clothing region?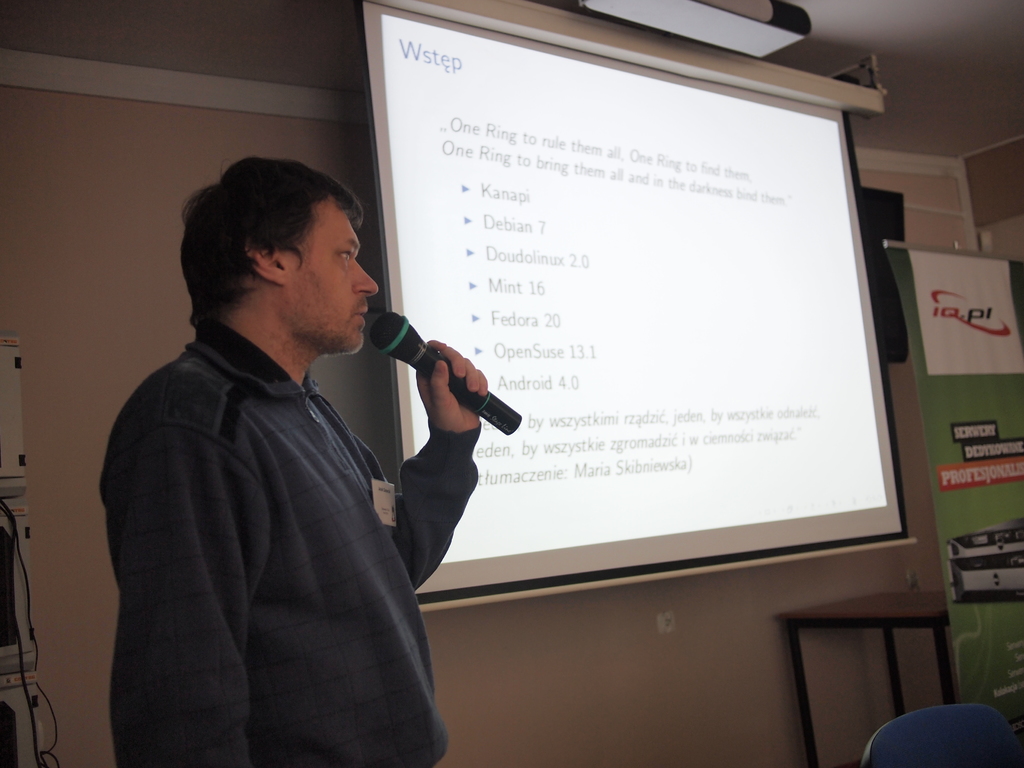
locate(114, 325, 491, 767)
